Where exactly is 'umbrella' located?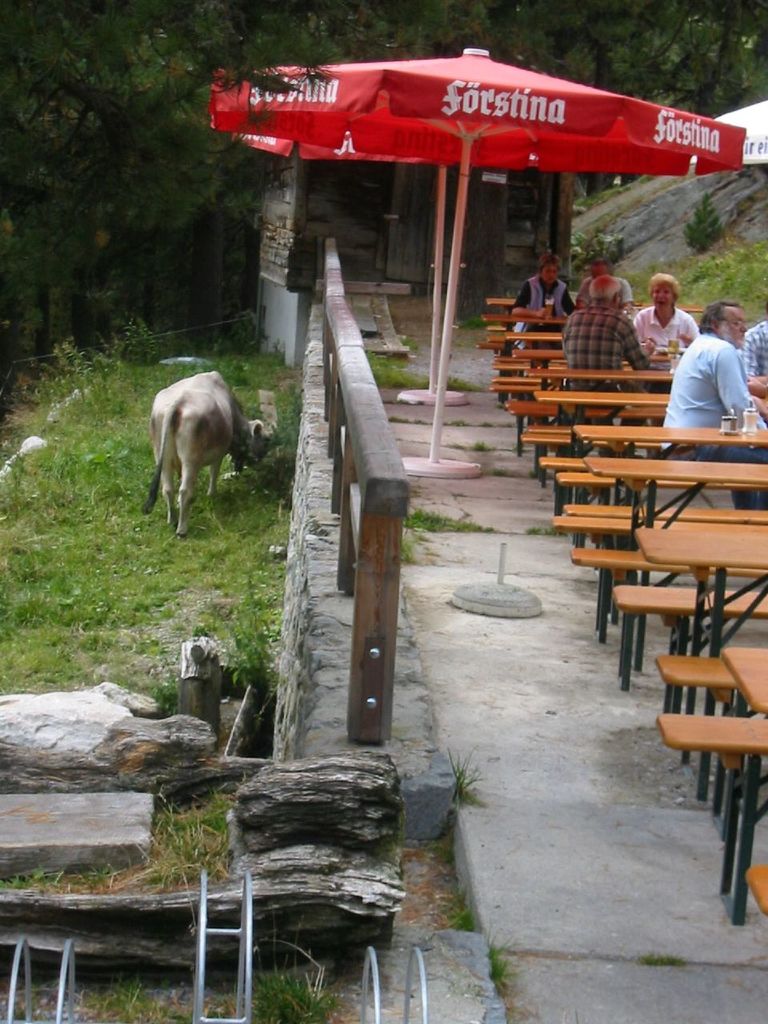
Its bounding box is 692 98 767 163.
